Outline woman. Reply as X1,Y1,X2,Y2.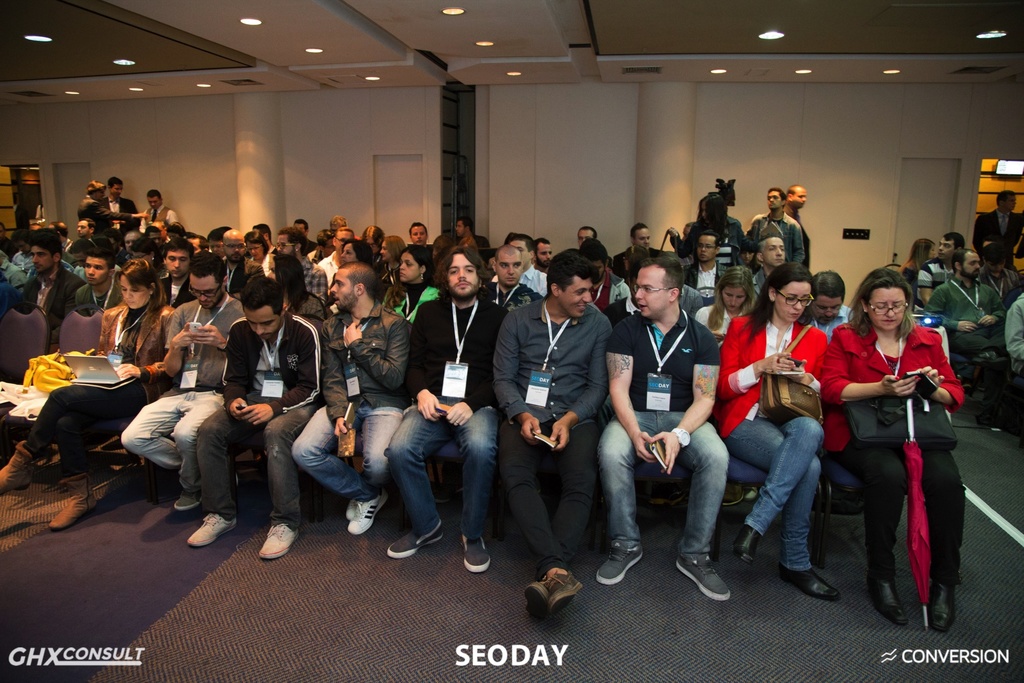
0,259,179,529.
